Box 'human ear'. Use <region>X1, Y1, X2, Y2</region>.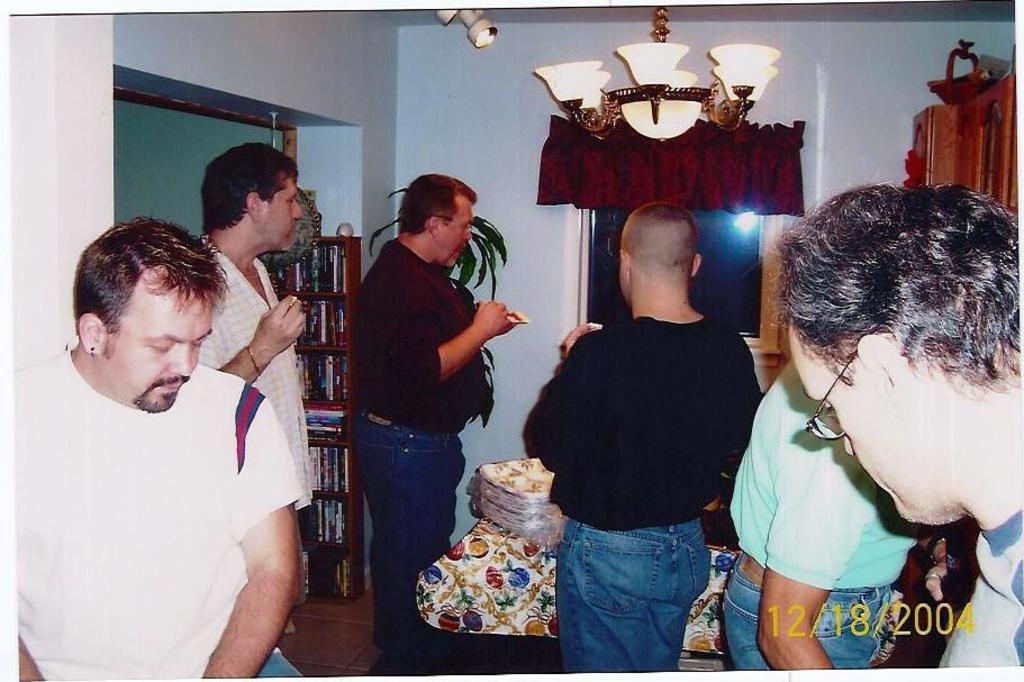
<region>618, 251, 627, 275</region>.
